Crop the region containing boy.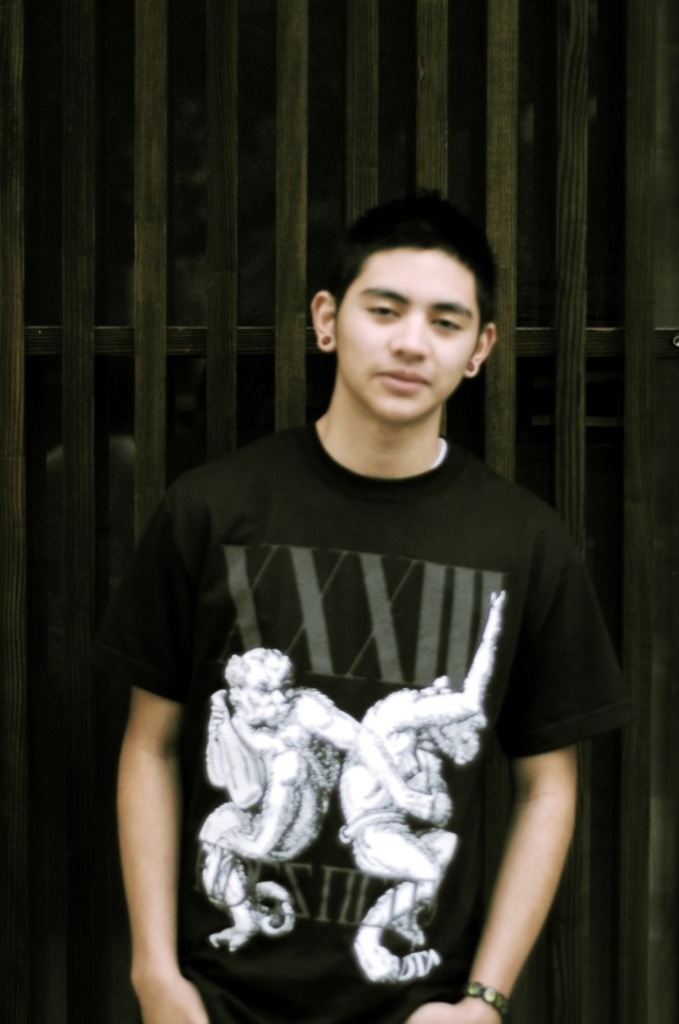
Crop region: select_region(96, 194, 605, 987).
